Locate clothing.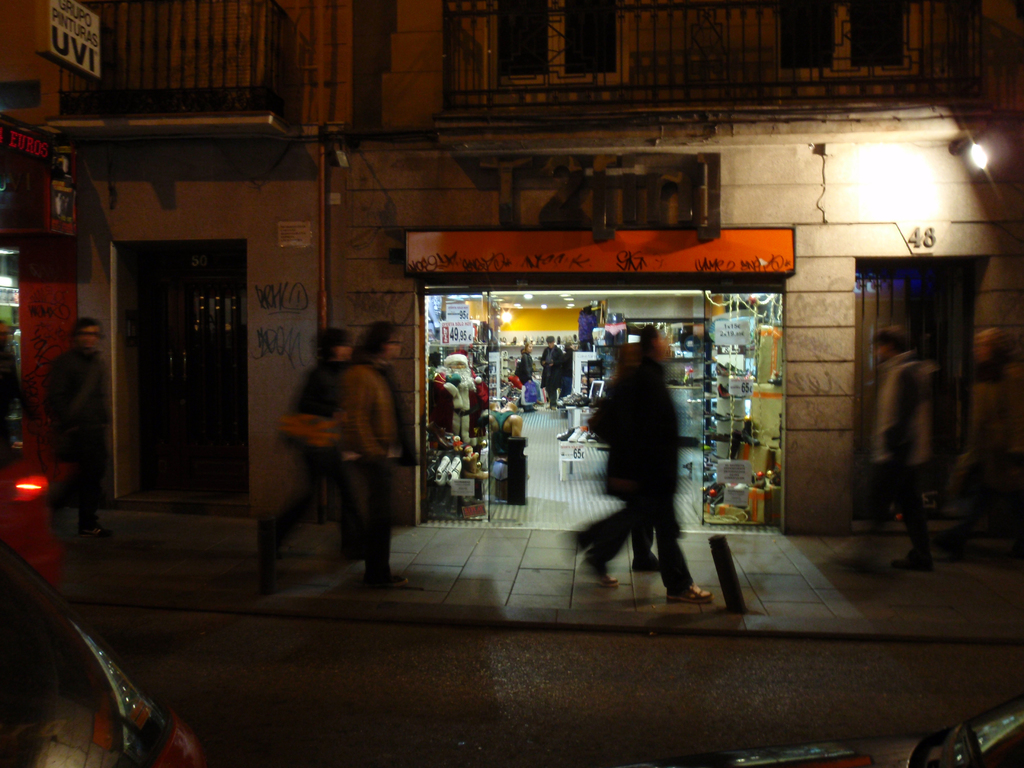
Bounding box: box=[862, 353, 938, 558].
